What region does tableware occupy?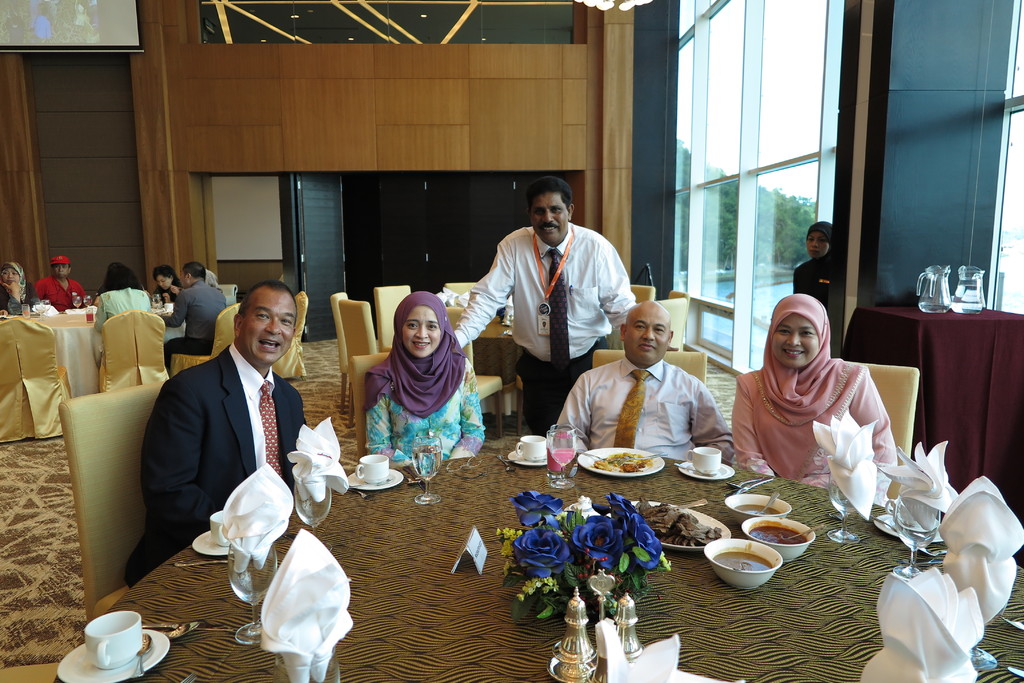
bbox=(867, 511, 899, 533).
